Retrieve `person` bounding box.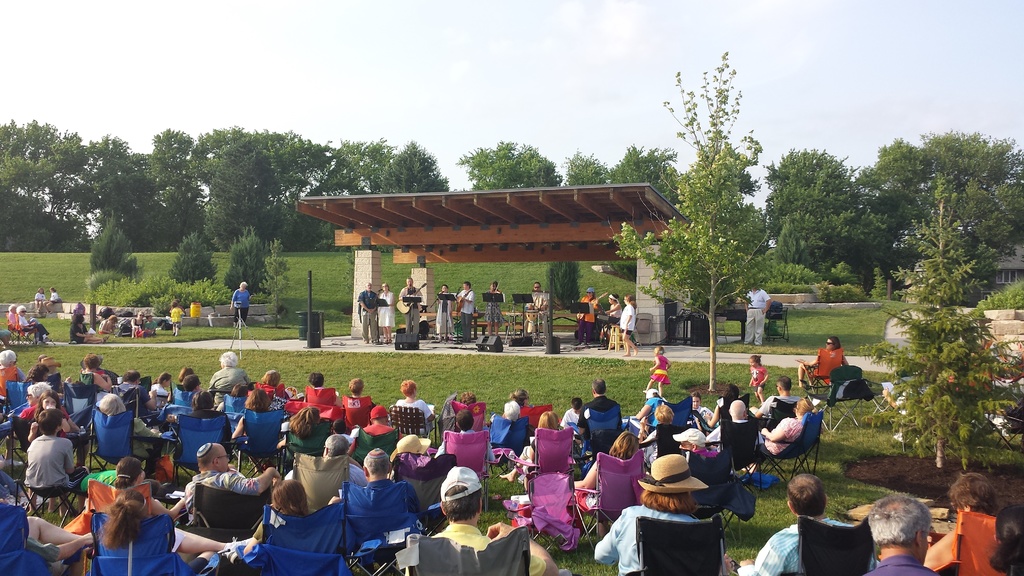
Bounding box: <region>738, 277, 769, 346</region>.
